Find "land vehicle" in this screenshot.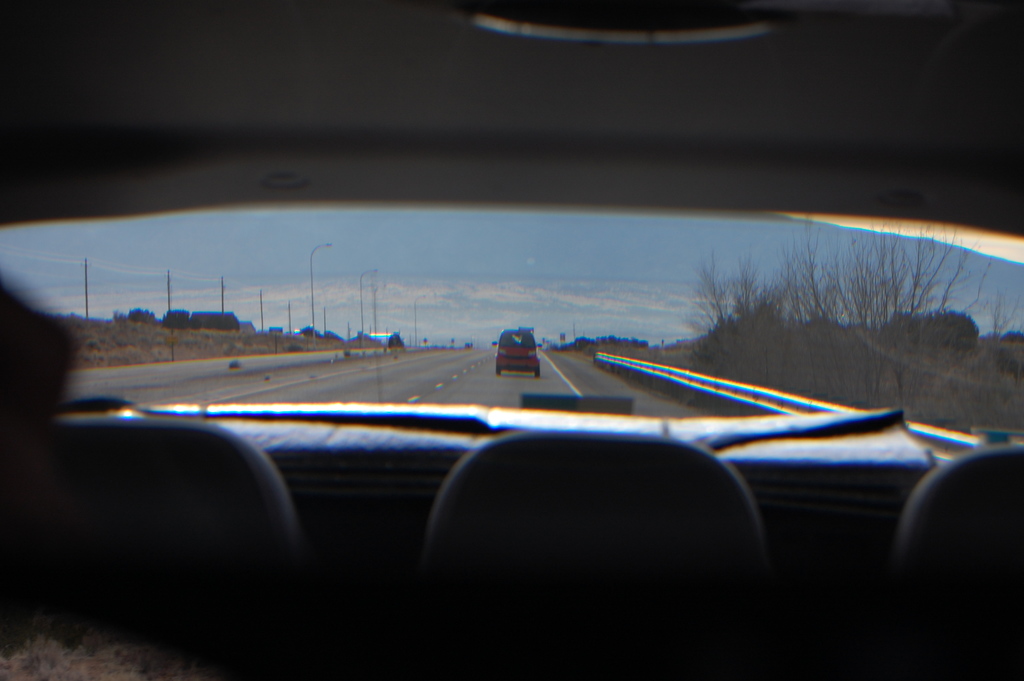
The bounding box for "land vehicle" is (x1=0, y1=163, x2=1023, y2=648).
